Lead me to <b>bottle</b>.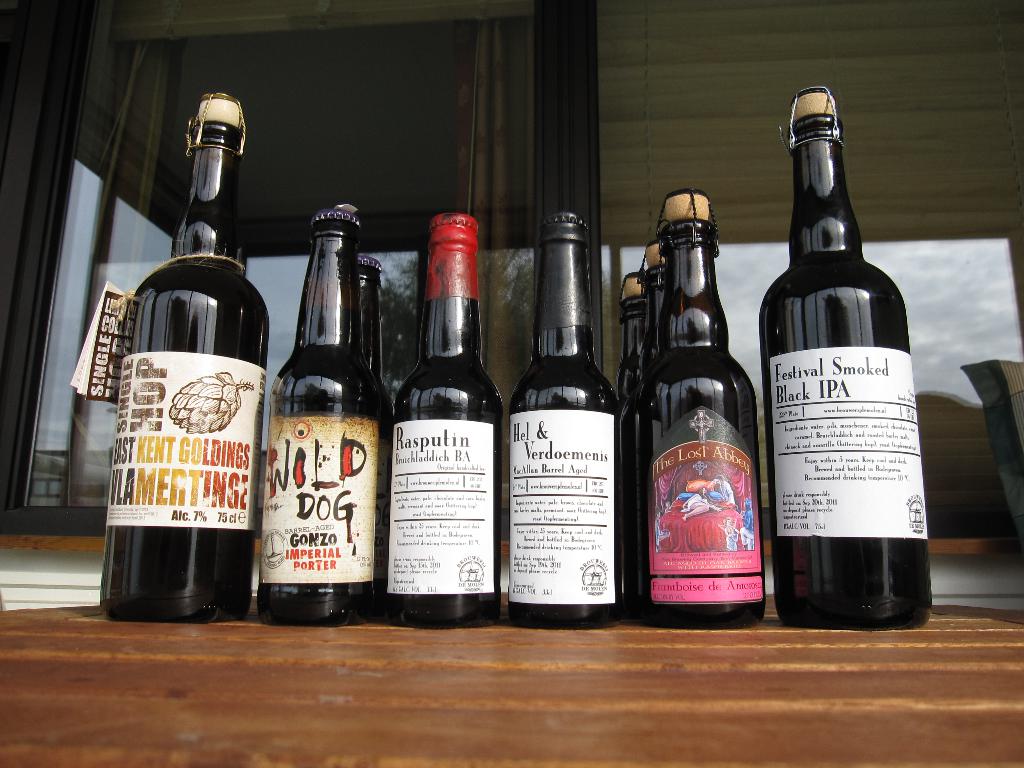
Lead to locate(356, 250, 397, 612).
